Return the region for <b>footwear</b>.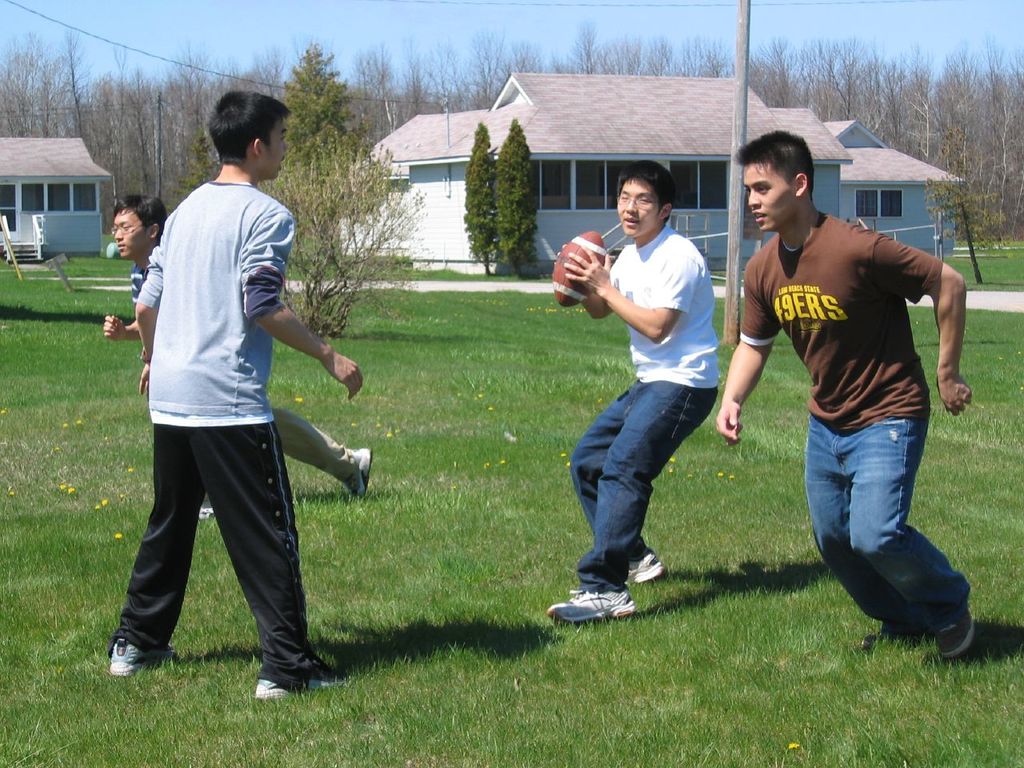
bbox(197, 502, 211, 522).
